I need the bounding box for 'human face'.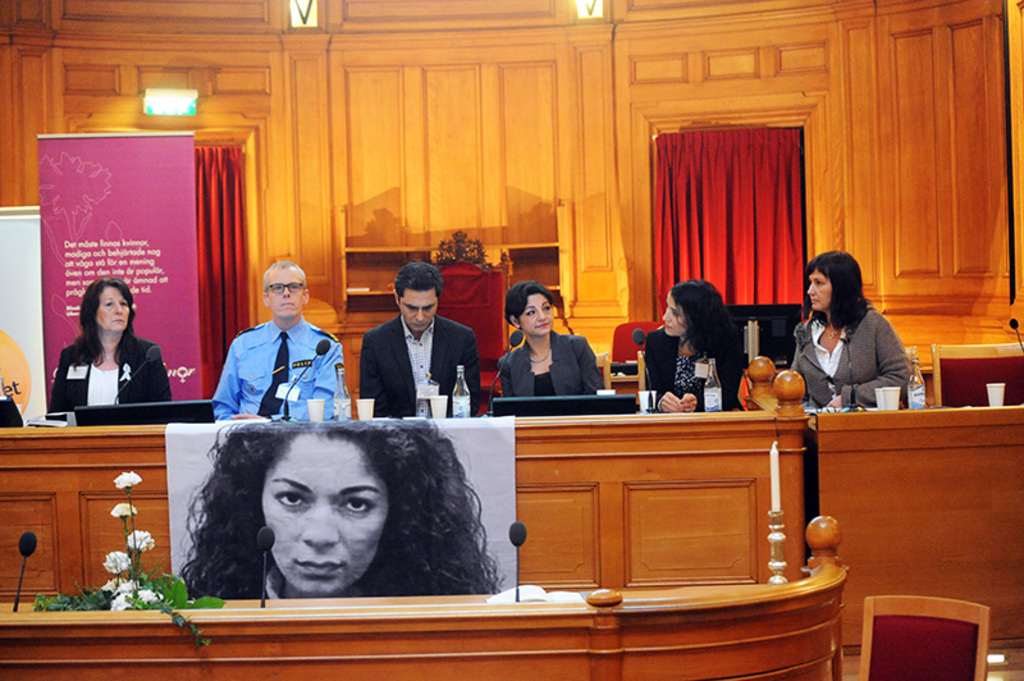
Here it is: {"left": 266, "top": 270, "right": 303, "bottom": 319}.
